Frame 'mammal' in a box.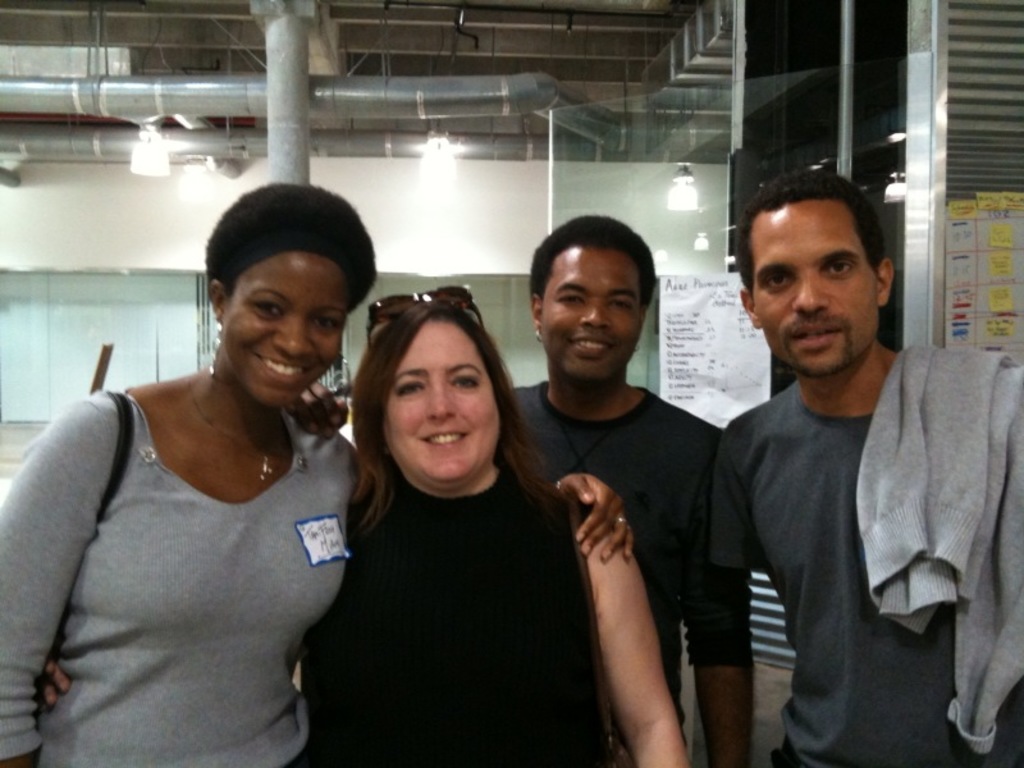
[left=716, top=165, right=1023, bottom=767].
